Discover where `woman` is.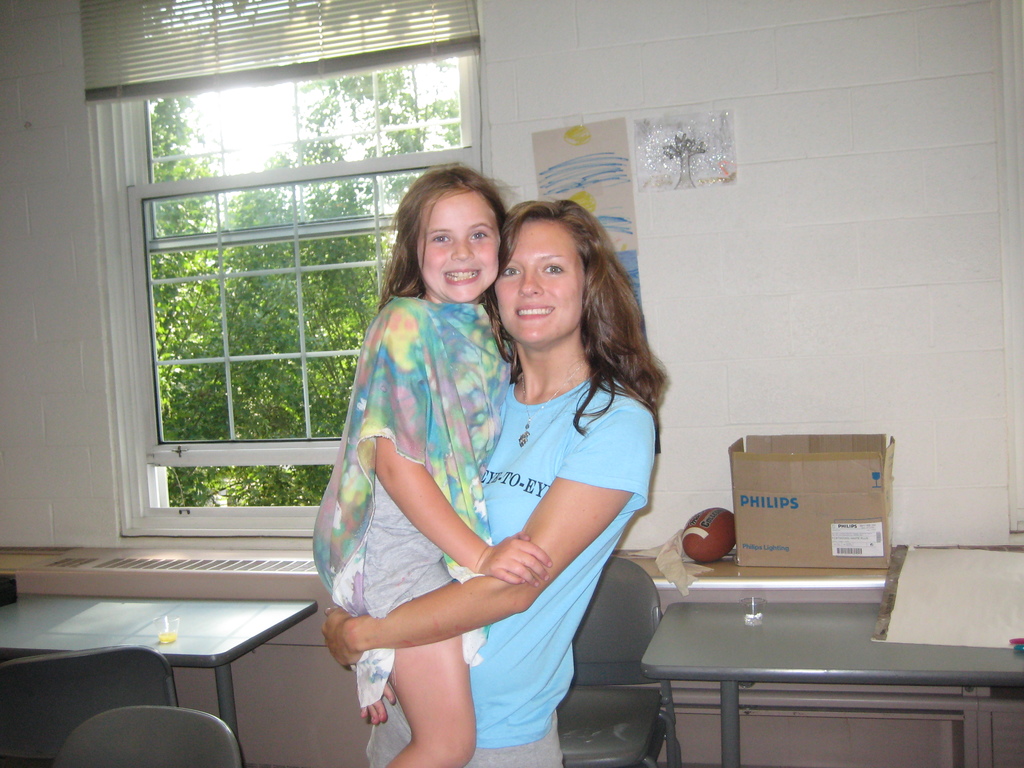
Discovered at region(317, 198, 664, 767).
